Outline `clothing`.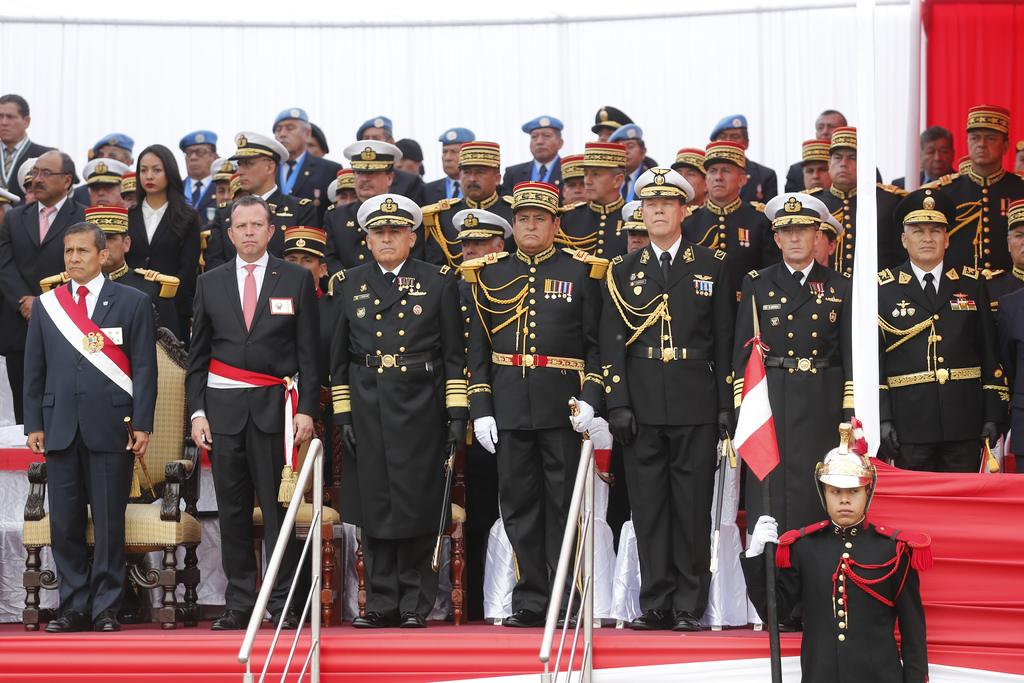
Outline: Rect(307, 195, 469, 641).
